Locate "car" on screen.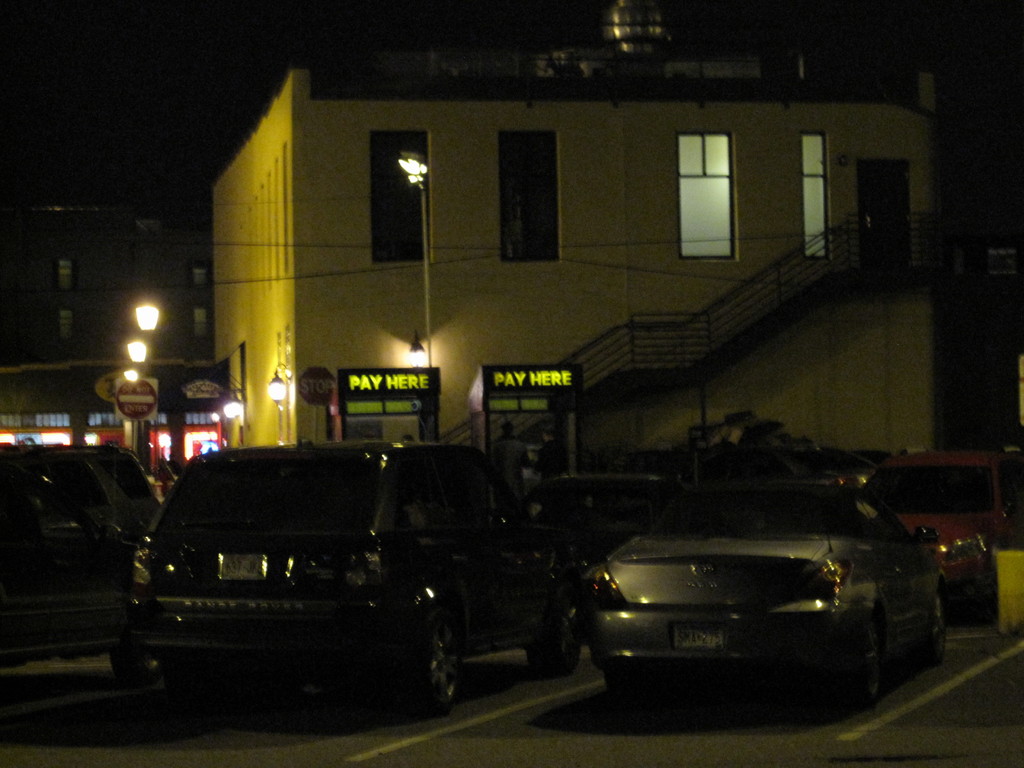
On screen at (x1=868, y1=472, x2=1000, y2=627).
